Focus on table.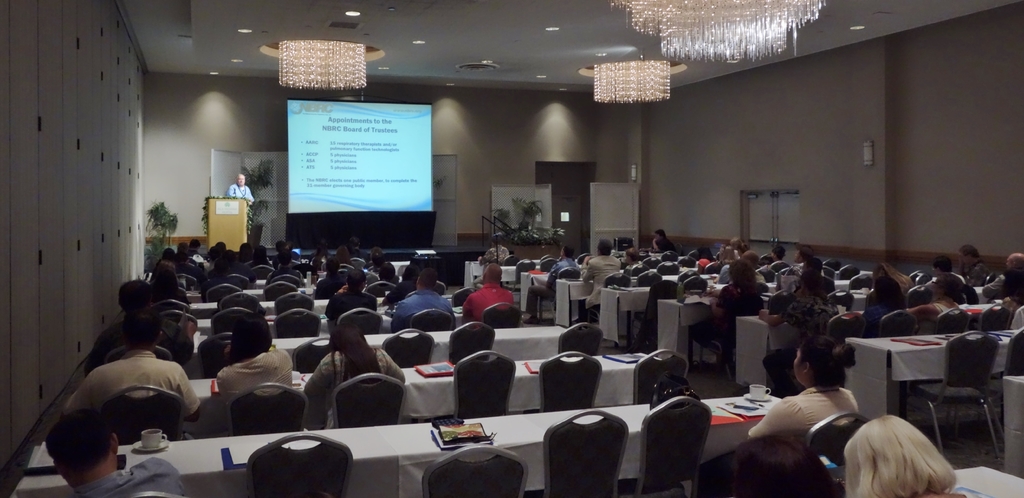
Focused at bbox=[596, 278, 653, 348].
